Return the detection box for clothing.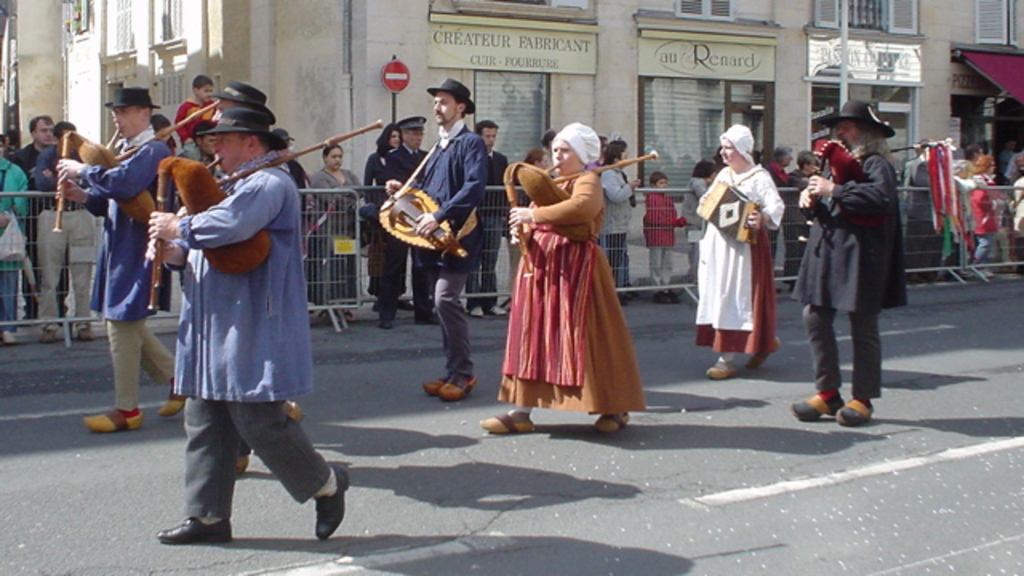
[498, 142, 637, 405].
